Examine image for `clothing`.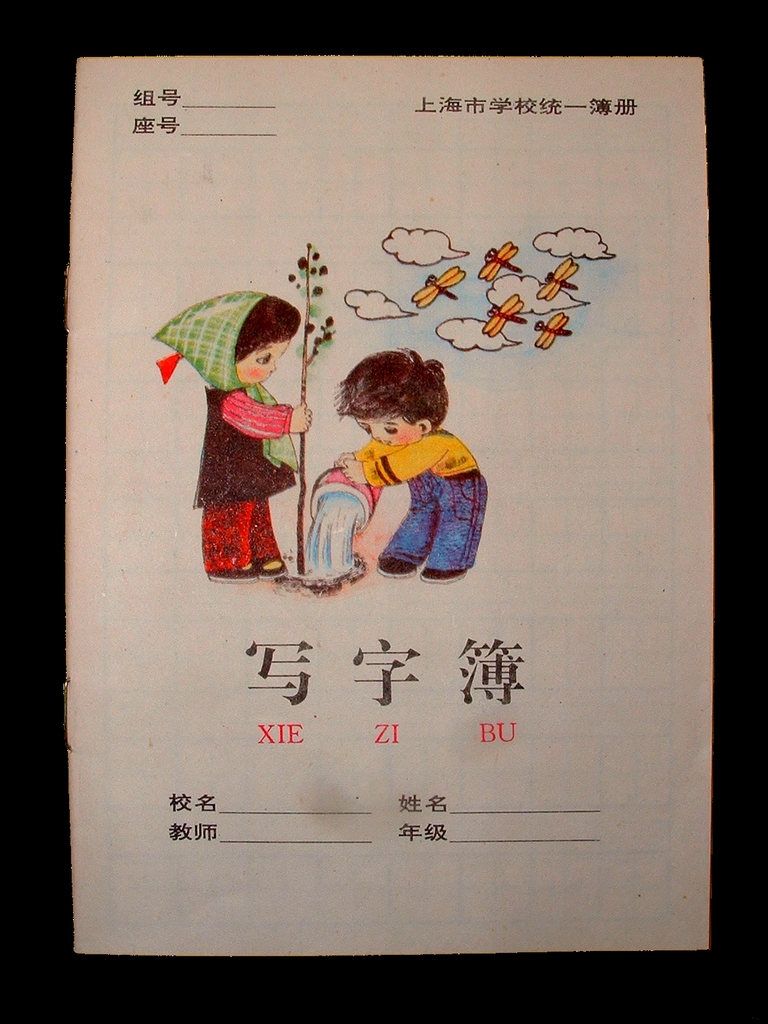
Examination result: <box>148,292,296,470</box>.
